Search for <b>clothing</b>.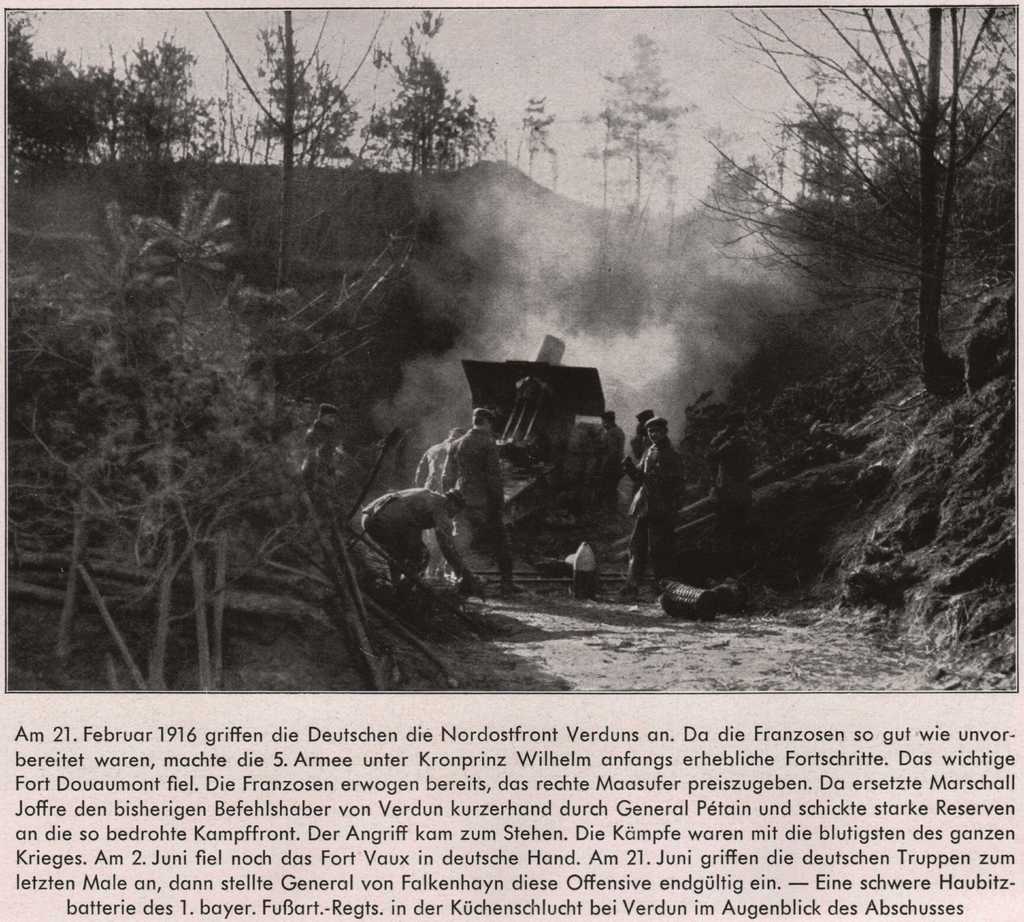
Found at 584/426/620/501.
